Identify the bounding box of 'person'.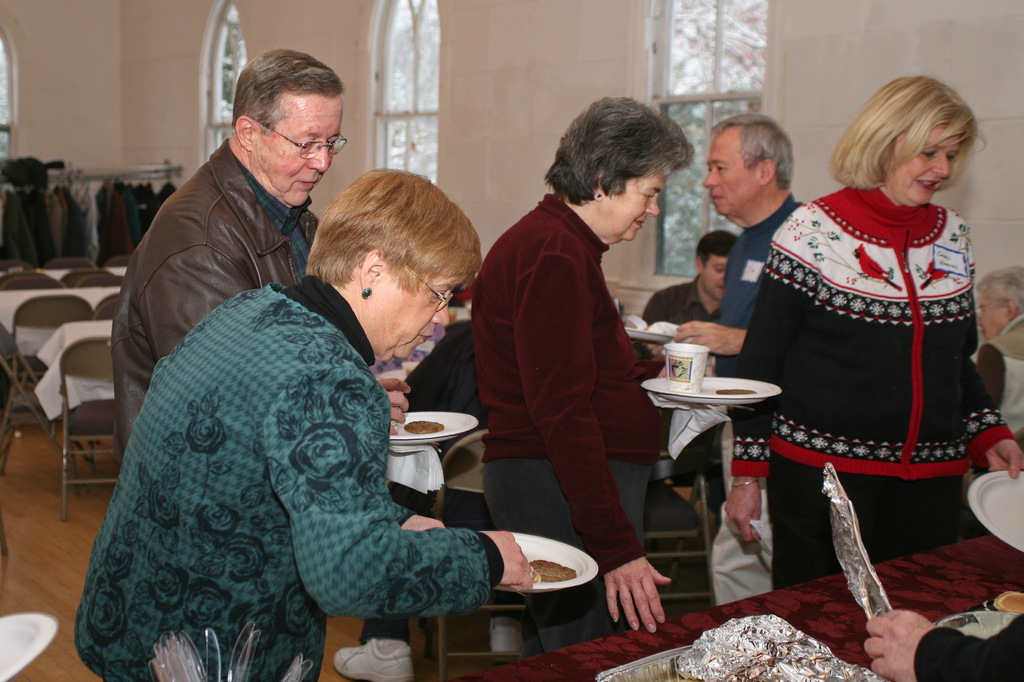
detection(109, 50, 416, 450).
